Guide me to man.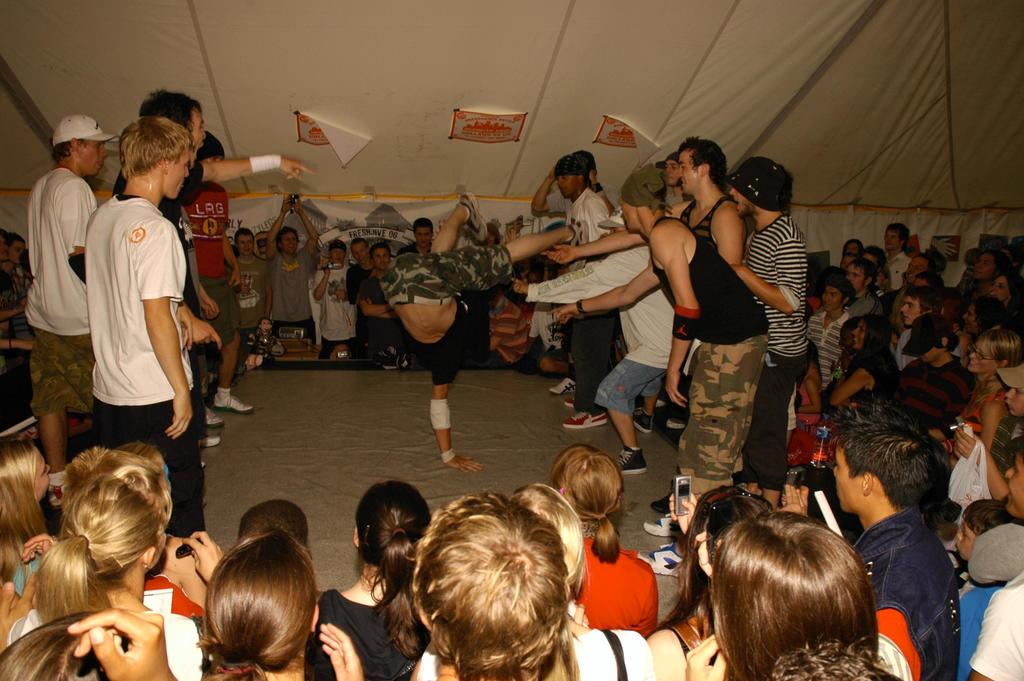
Guidance: [x1=539, y1=134, x2=746, y2=272].
